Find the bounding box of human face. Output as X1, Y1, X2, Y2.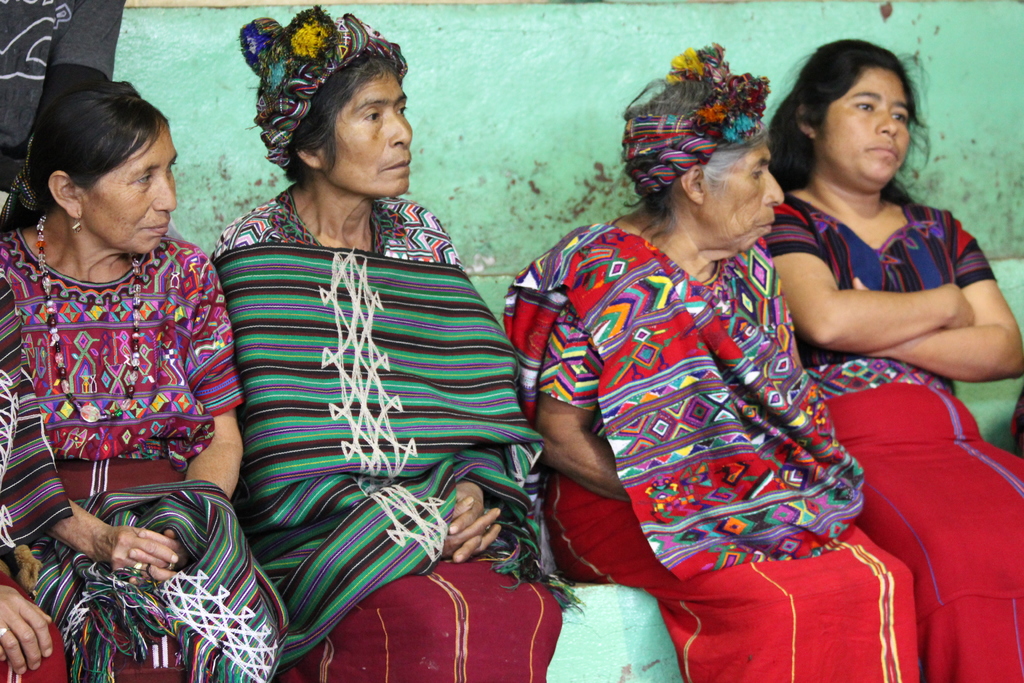
326, 72, 413, 197.
